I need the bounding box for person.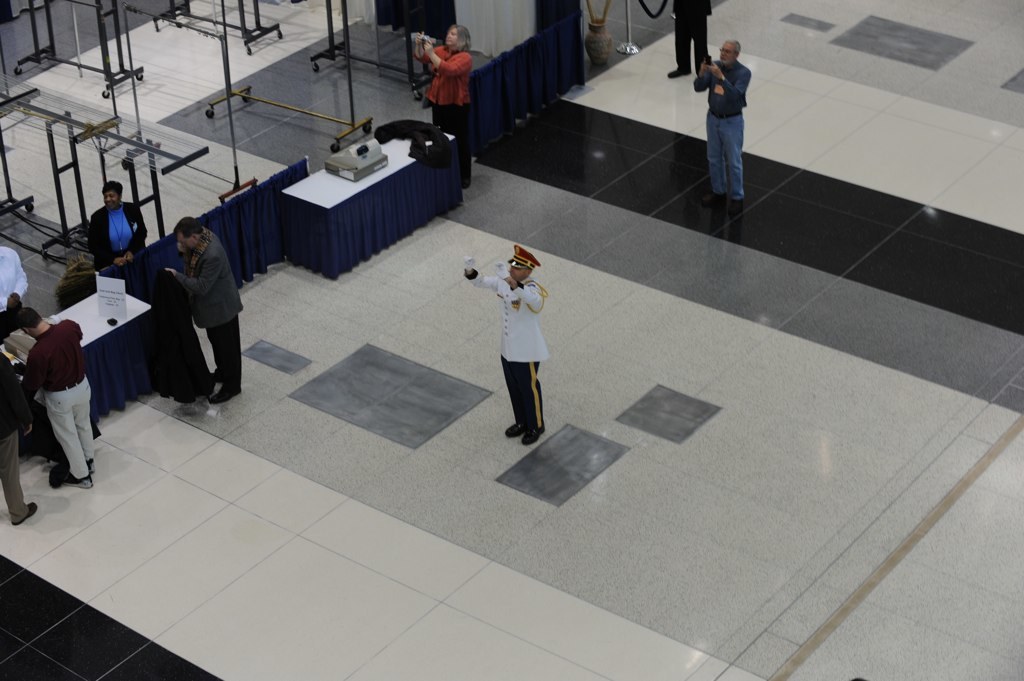
Here it is: rect(164, 216, 247, 408).
